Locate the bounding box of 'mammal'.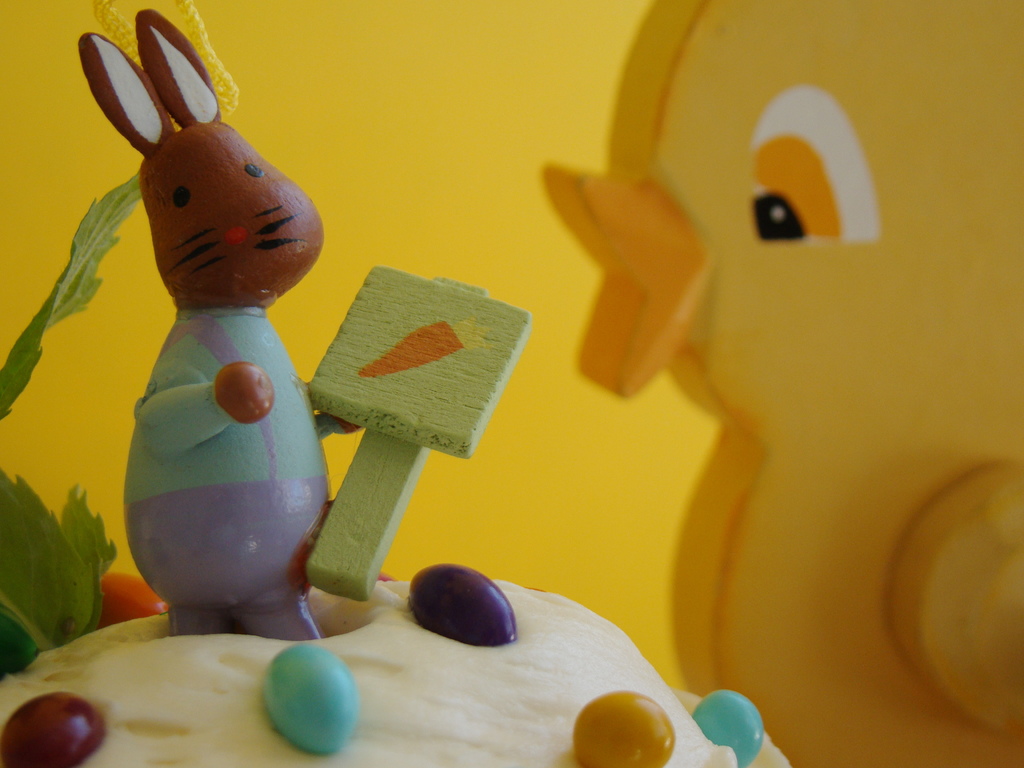
Bounding box: 500 0 1023 756.
